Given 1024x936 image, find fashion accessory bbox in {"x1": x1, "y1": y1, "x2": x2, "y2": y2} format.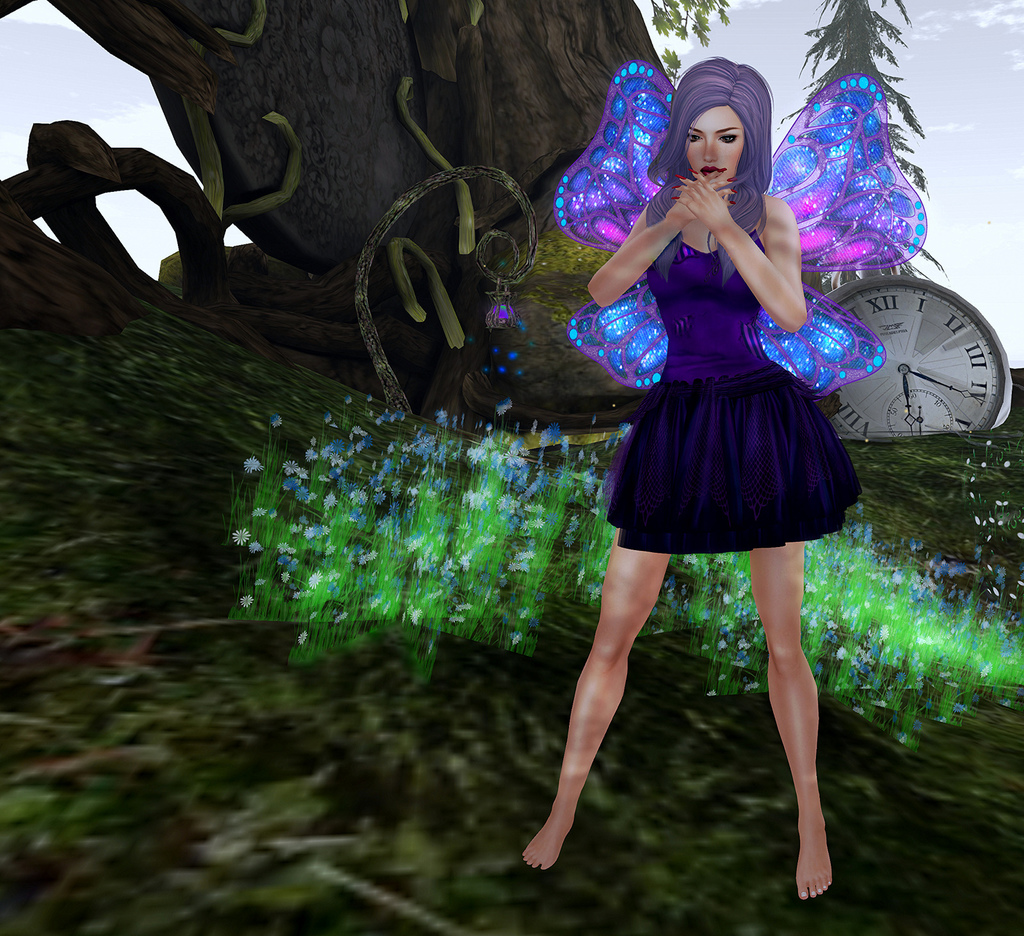
{"x1": 674, "y1": 182, "x2": 680, "y2": 188}.
